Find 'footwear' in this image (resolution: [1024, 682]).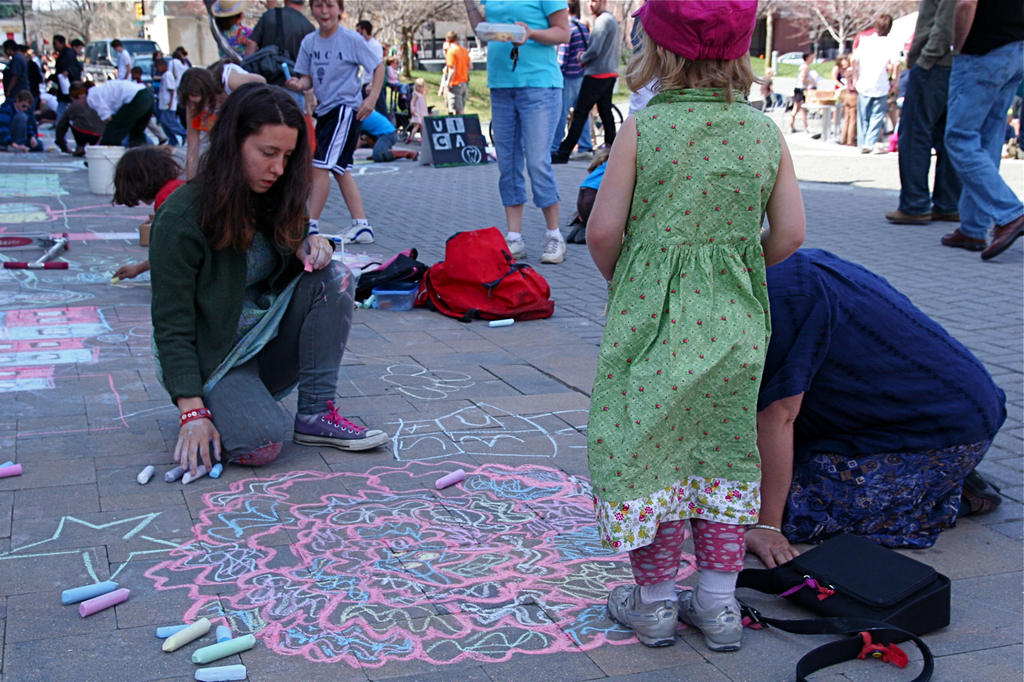
678 585 746 655.
